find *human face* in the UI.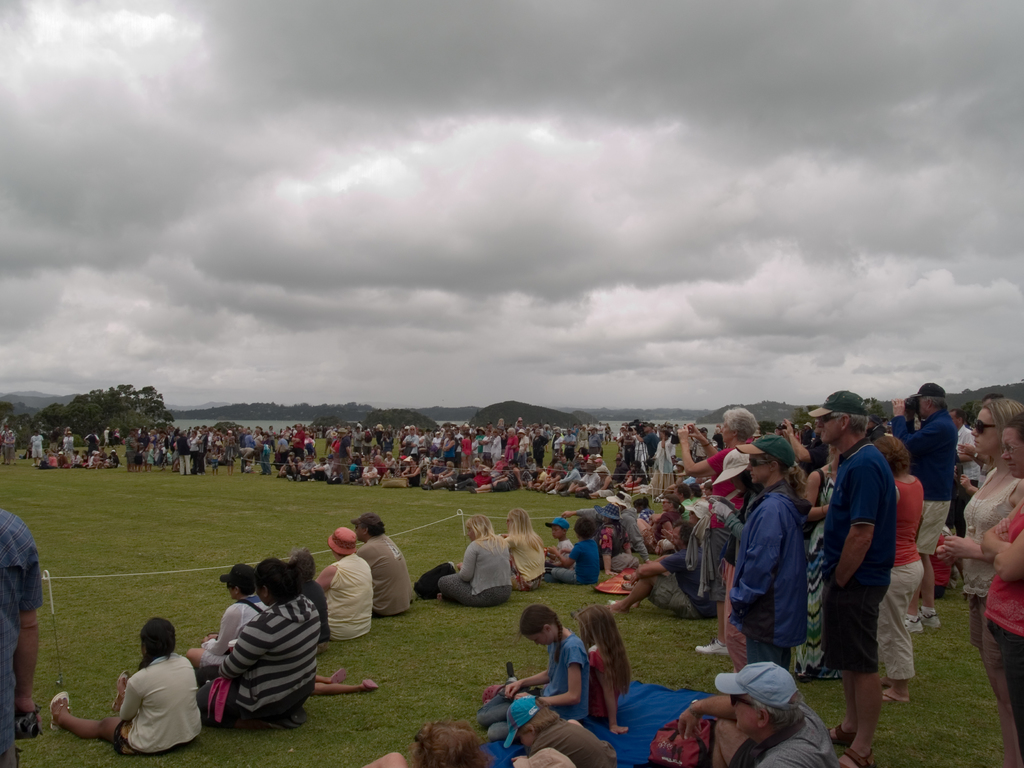
UI element at 999:426:1023:479.
